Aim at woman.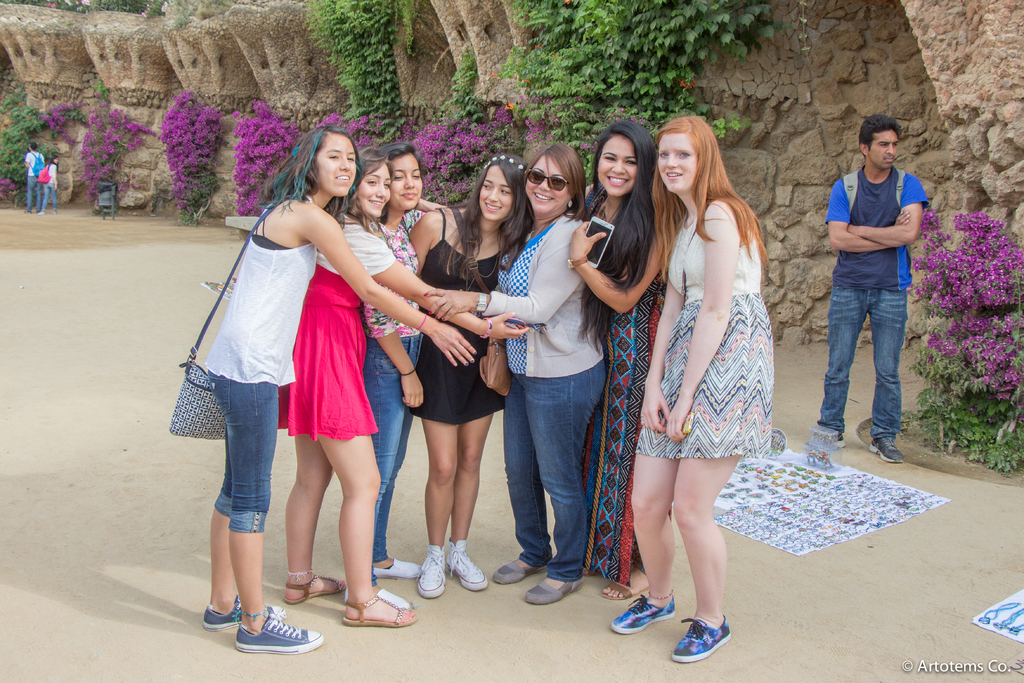
Aimed at l=421, t=136, r=610, b=607.
